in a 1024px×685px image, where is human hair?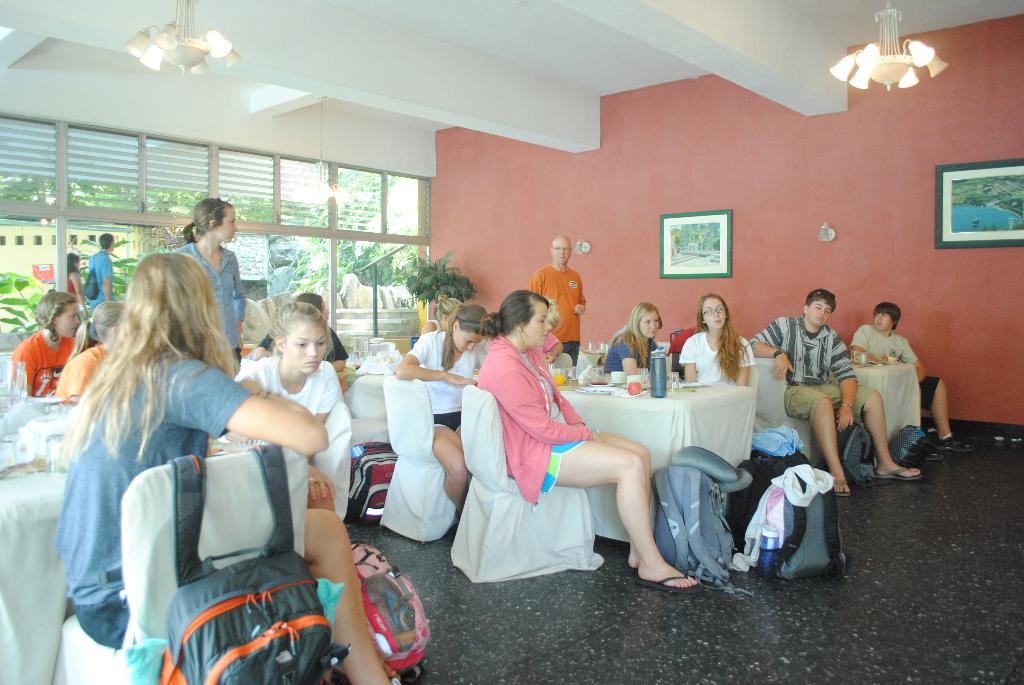
select_region(614, 300, 662, 370).
